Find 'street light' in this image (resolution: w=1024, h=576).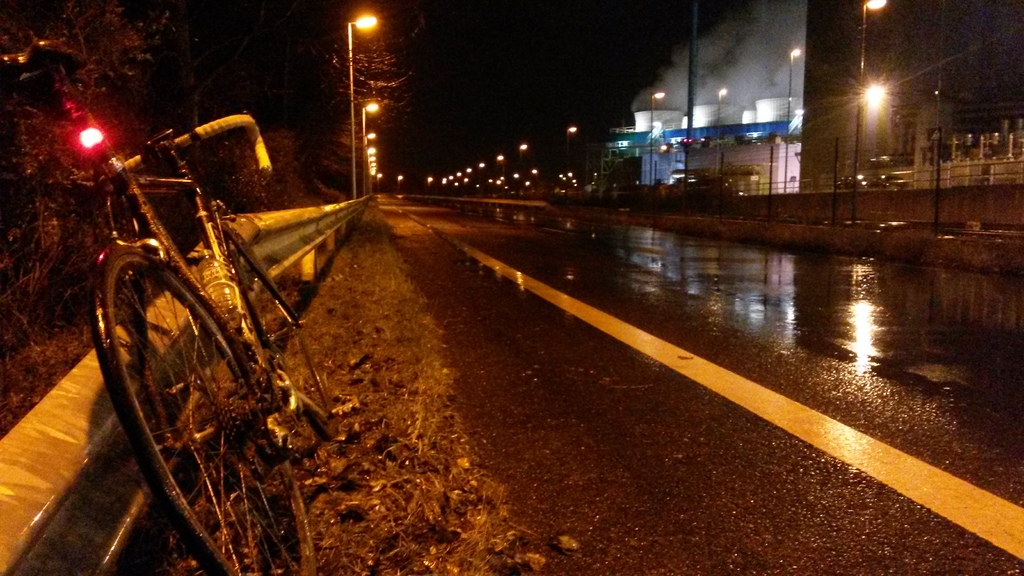
{"left": 49, "top": 108, "right": 111, "bottom": 178}.
